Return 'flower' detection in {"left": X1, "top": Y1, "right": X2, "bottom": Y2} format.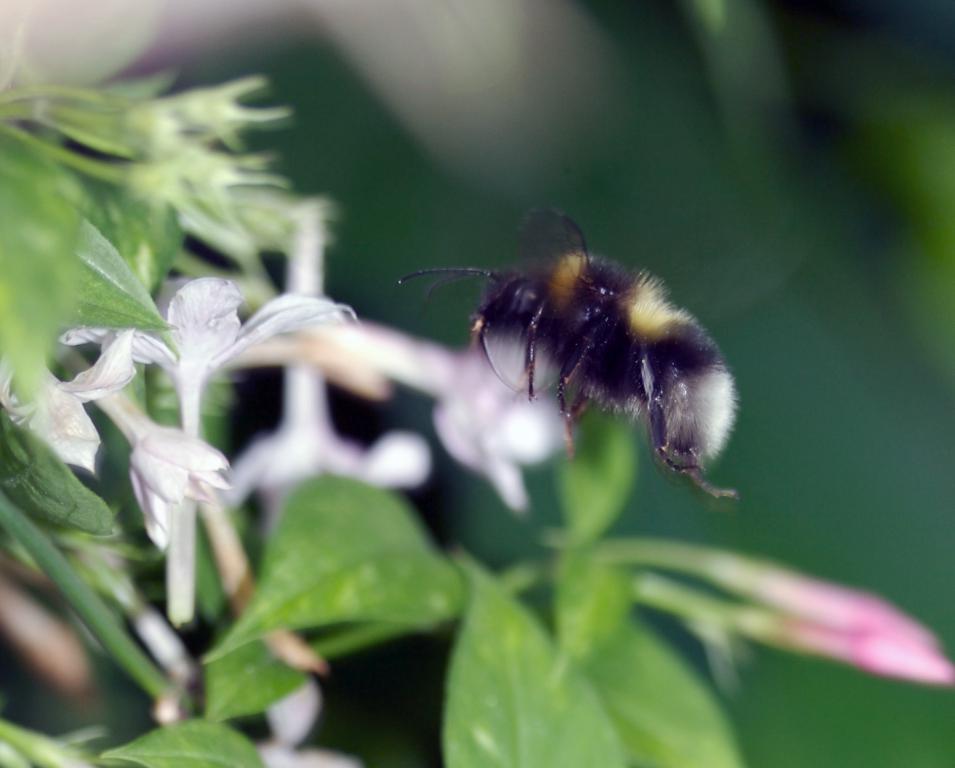
{"left": 53, "top": 276, "right": 352, "bottom": 407}.
